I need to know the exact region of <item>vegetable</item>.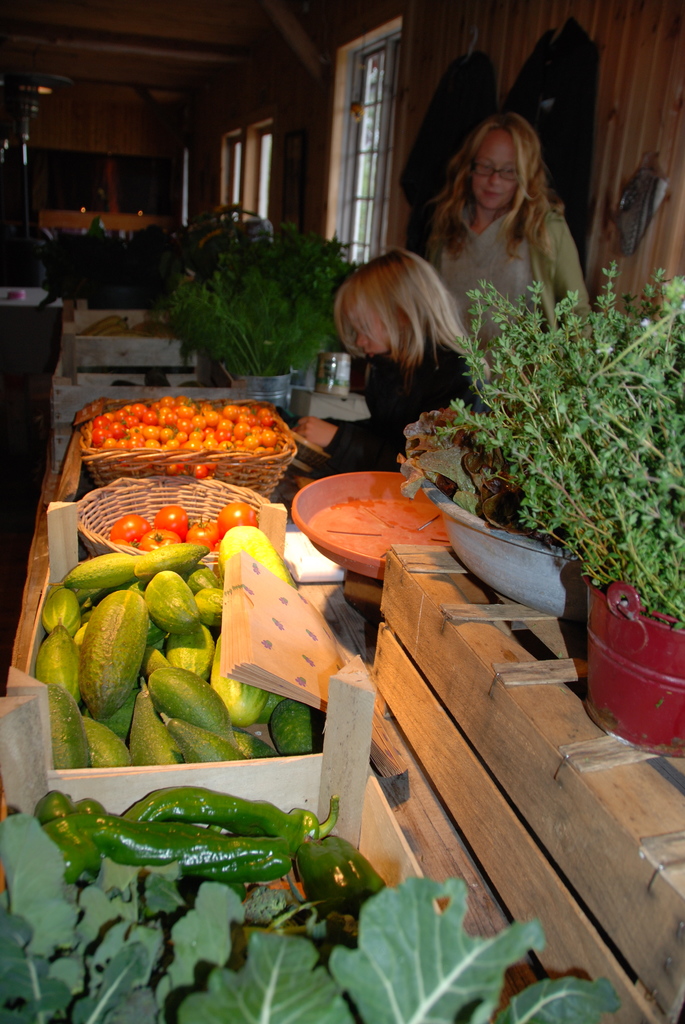
Region: [296,829,396,918].
